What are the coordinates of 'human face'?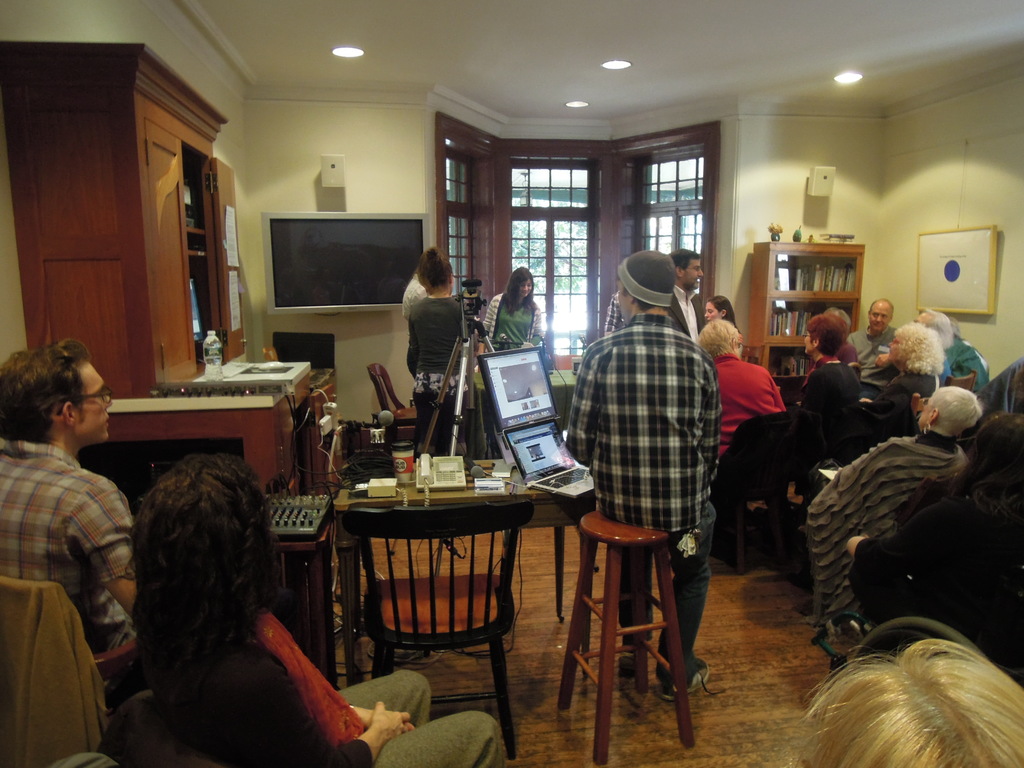
917, 400, 931, 422.
